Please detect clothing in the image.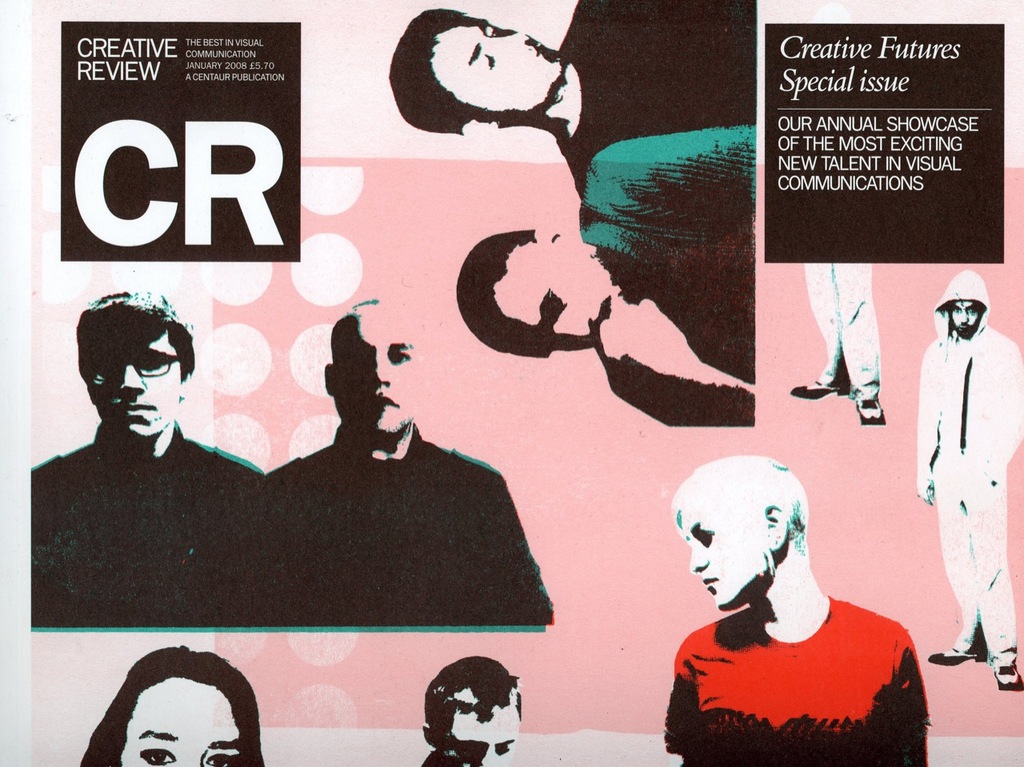
locate(572, 124, 756, 415).
